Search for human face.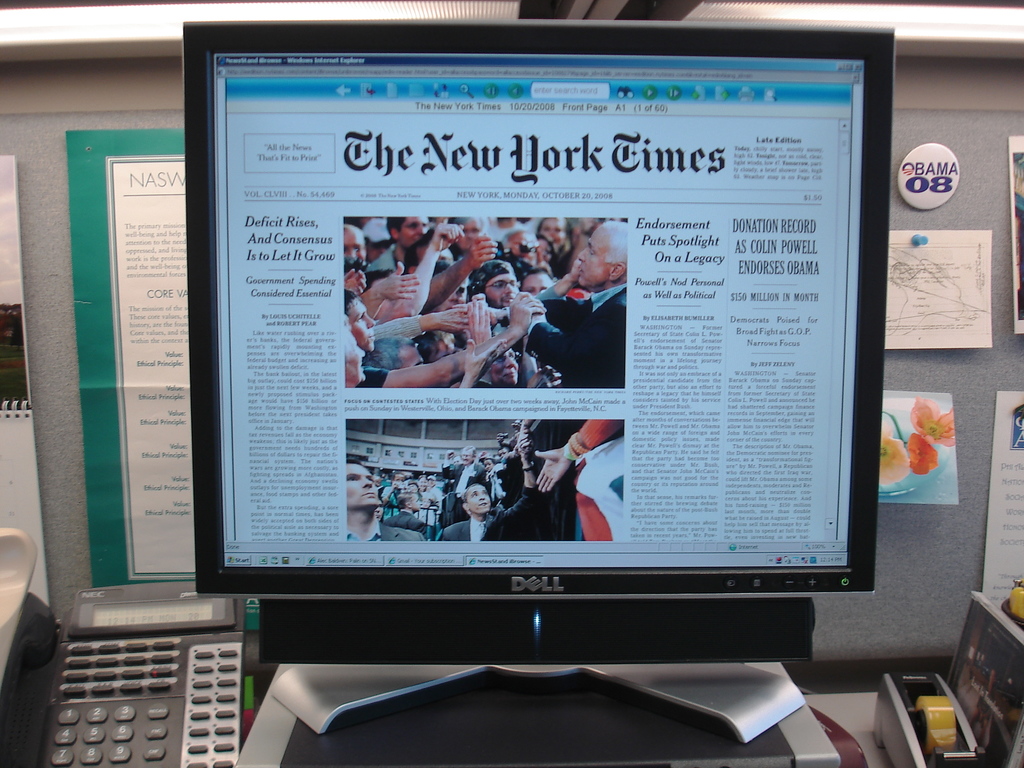
Found at detection(402, 213, 429, 246).
